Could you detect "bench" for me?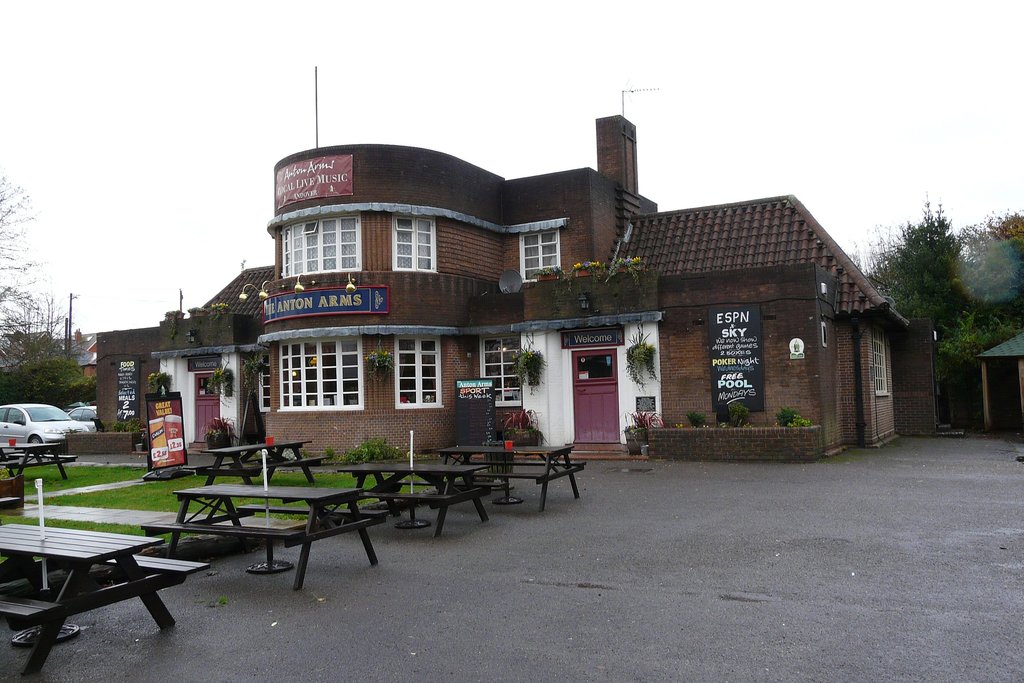
Detection result: BBox(0, 441, 80, 480).
